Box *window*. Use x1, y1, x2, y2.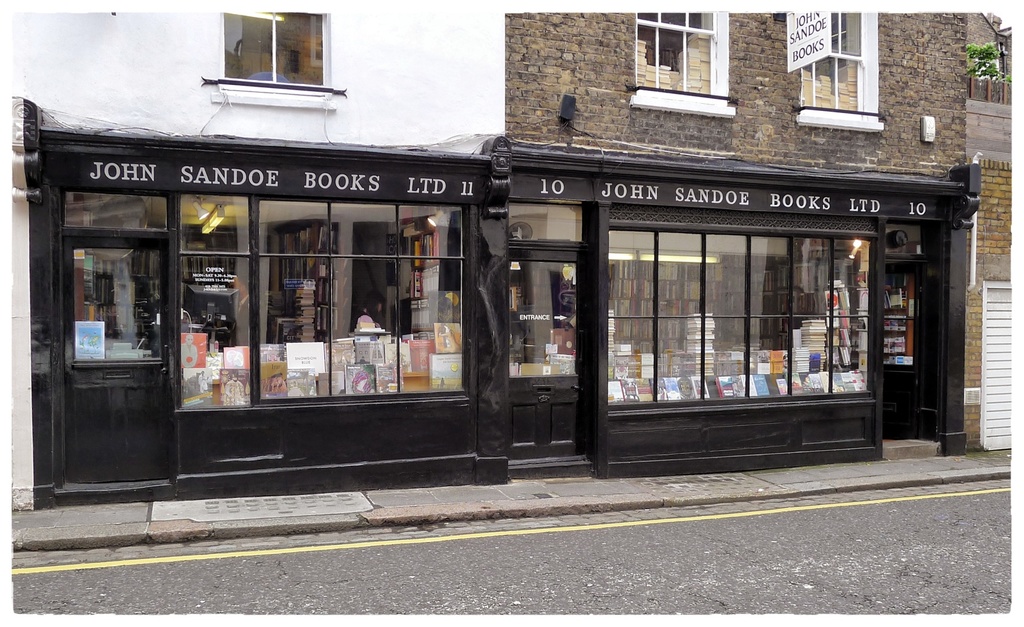
606, 227, 874, 407.
